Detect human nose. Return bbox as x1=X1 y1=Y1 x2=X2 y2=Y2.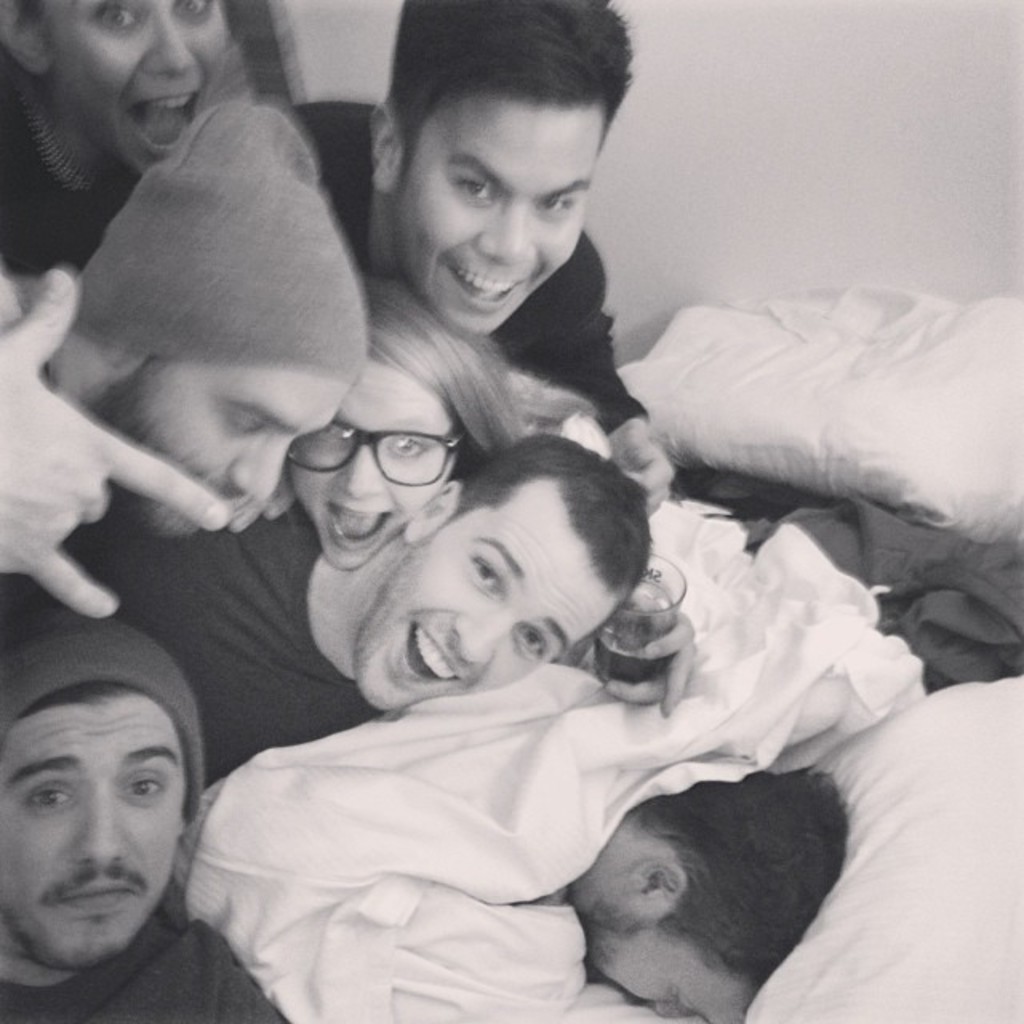
x1=650 y1=994 x2=693 y2=1022.
